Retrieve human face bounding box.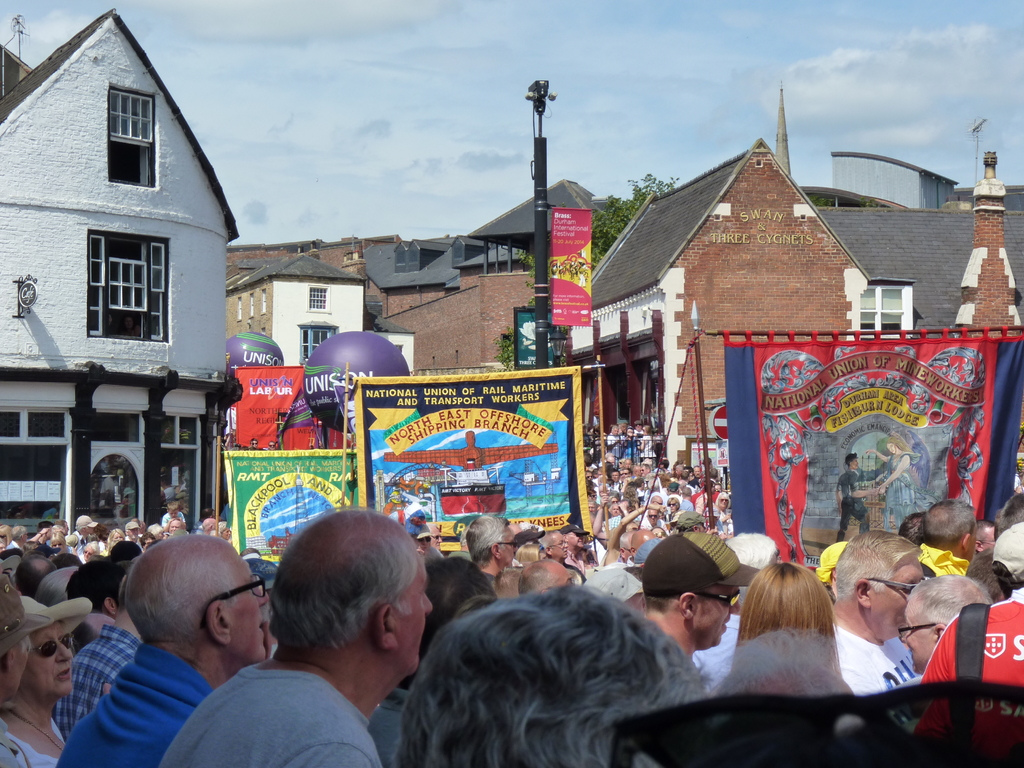
Bounding box: 901:622:935:667.
